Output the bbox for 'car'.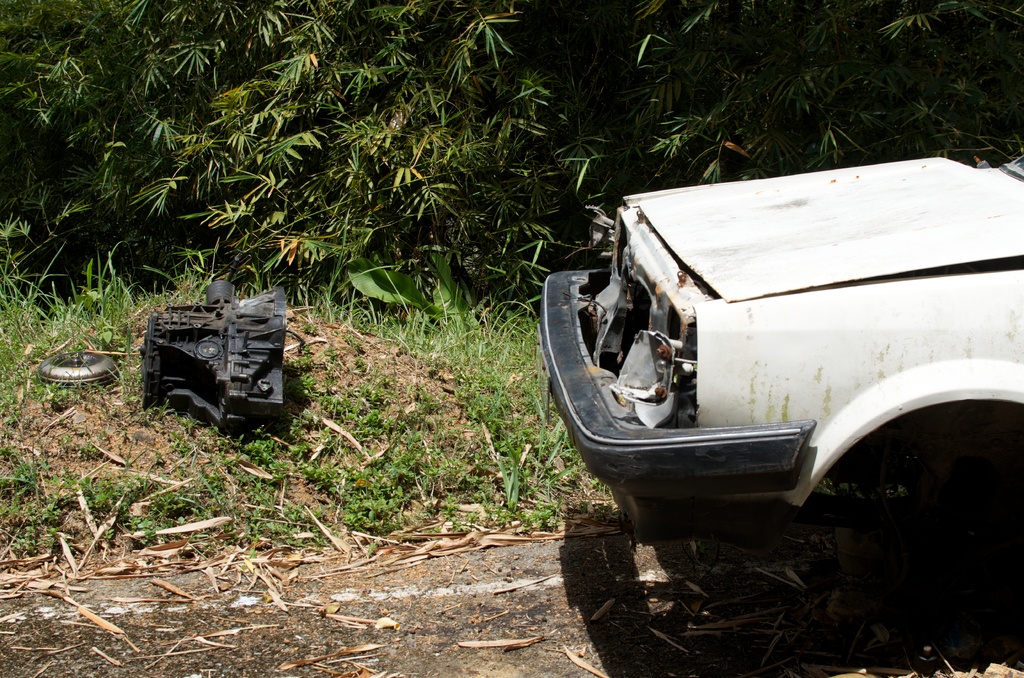
547:149:1023:546.
